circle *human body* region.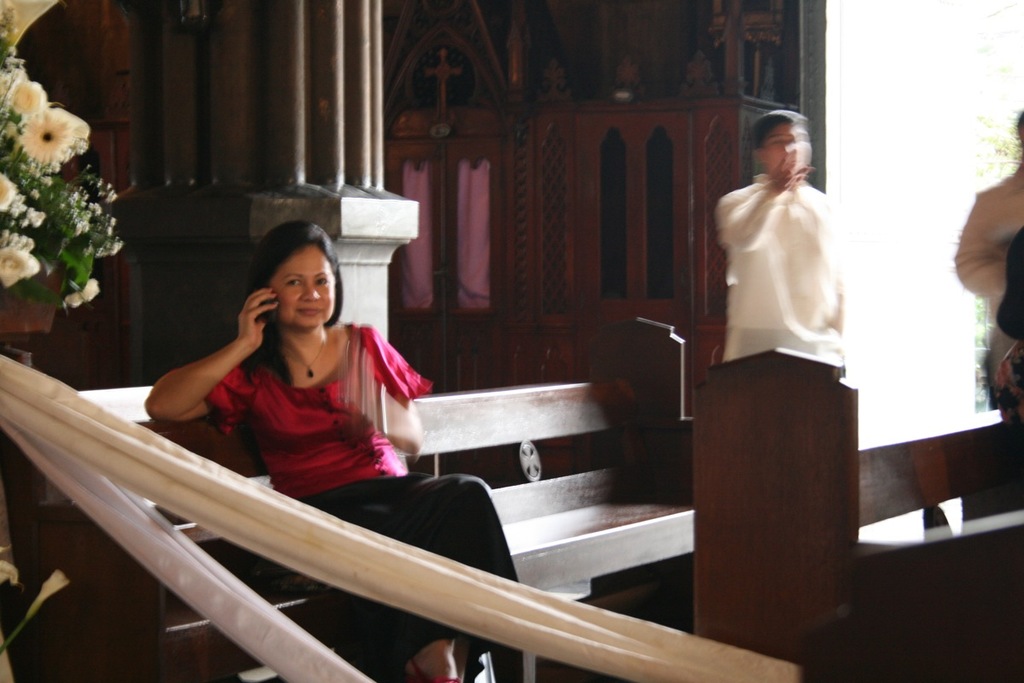
Region: bbox=(954, 103, 1023, 517).
